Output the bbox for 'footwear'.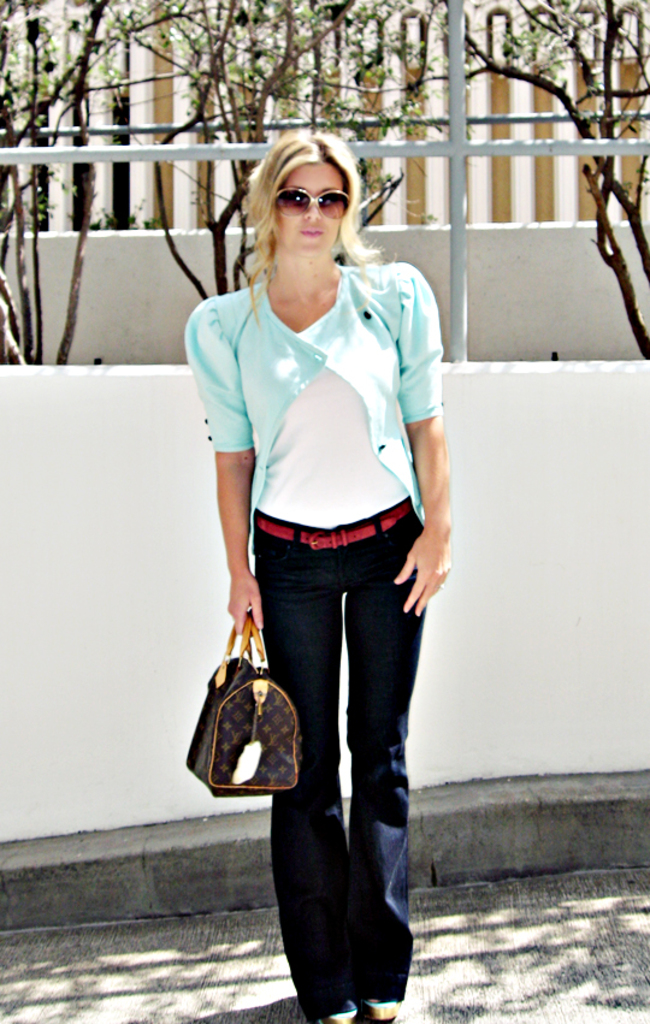
359:998:398:1014.
